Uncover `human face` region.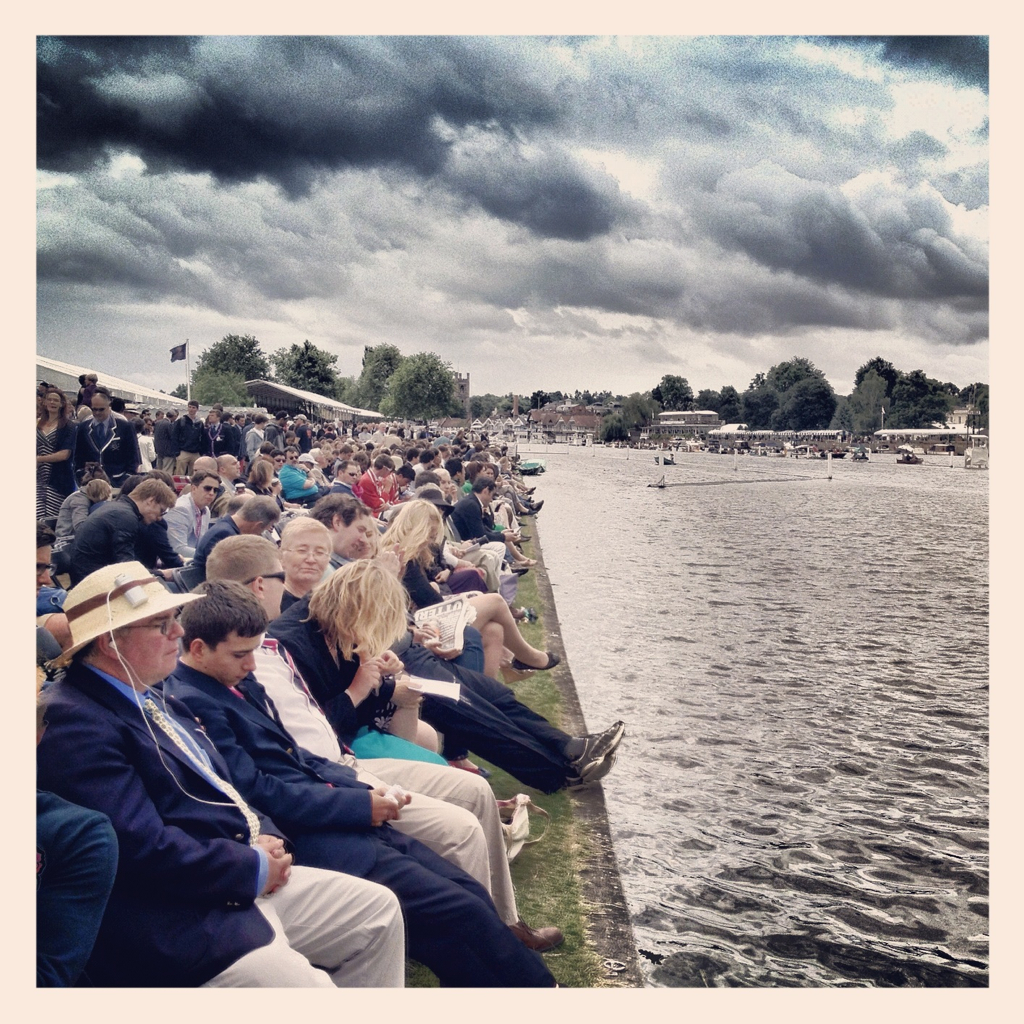
Uncovered: select_region(213, 631, 268, 686).
